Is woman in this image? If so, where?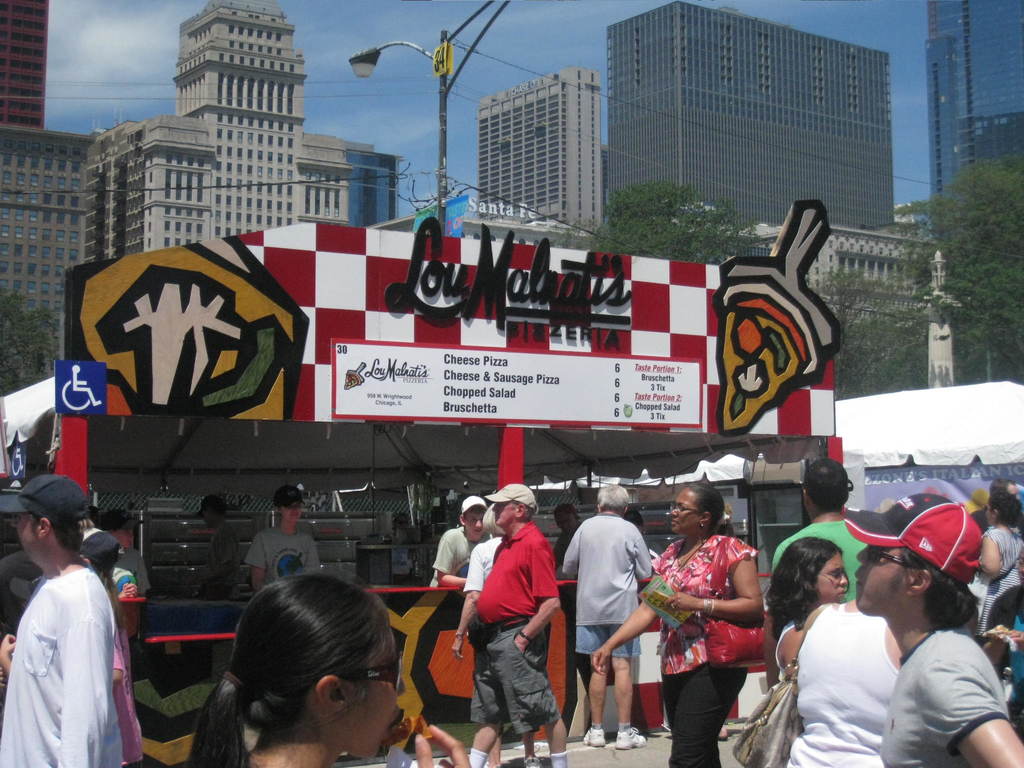
Yes, at (x1=147, y1=563, x2=441, y2=767).
